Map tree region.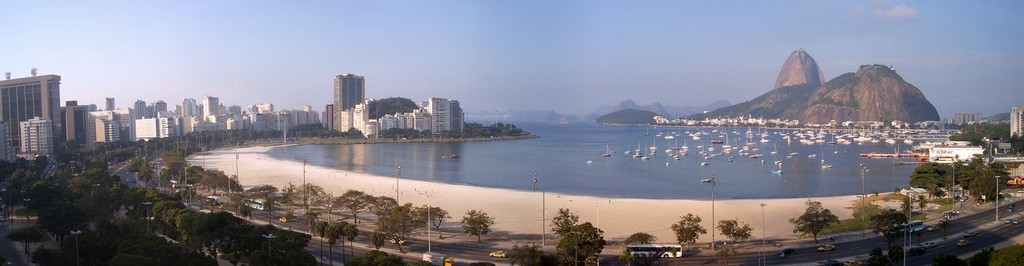
Mapped to bbox=[787, 195, 840, 243].
